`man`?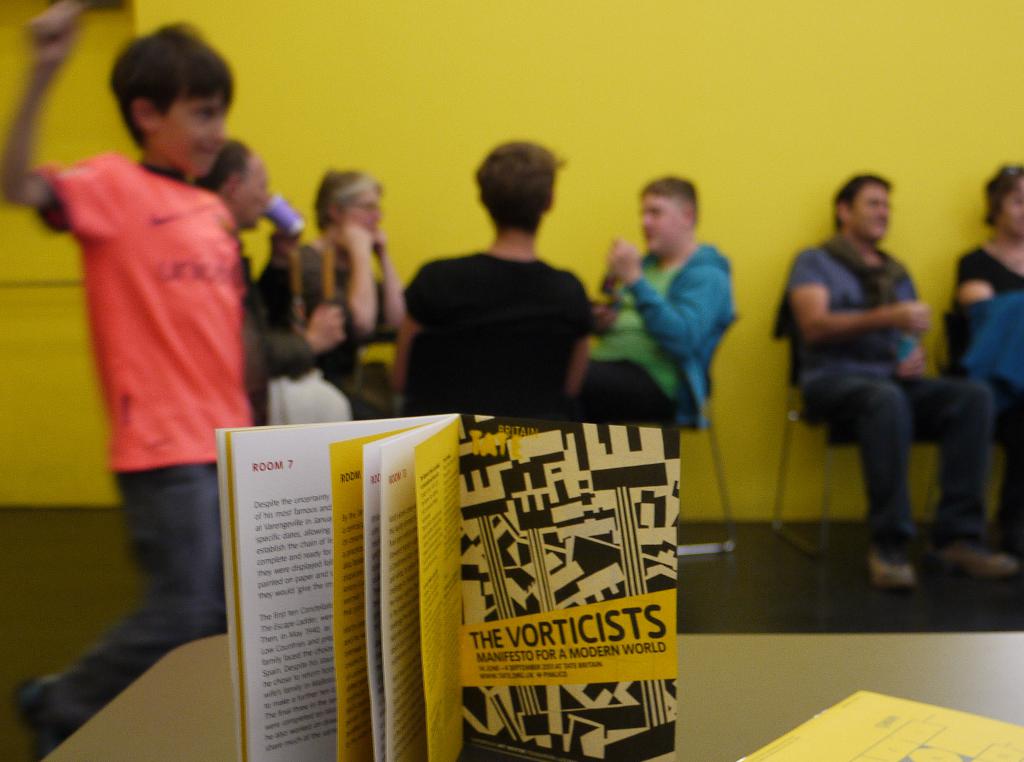
bbox=(191, 139, 346, 418)
